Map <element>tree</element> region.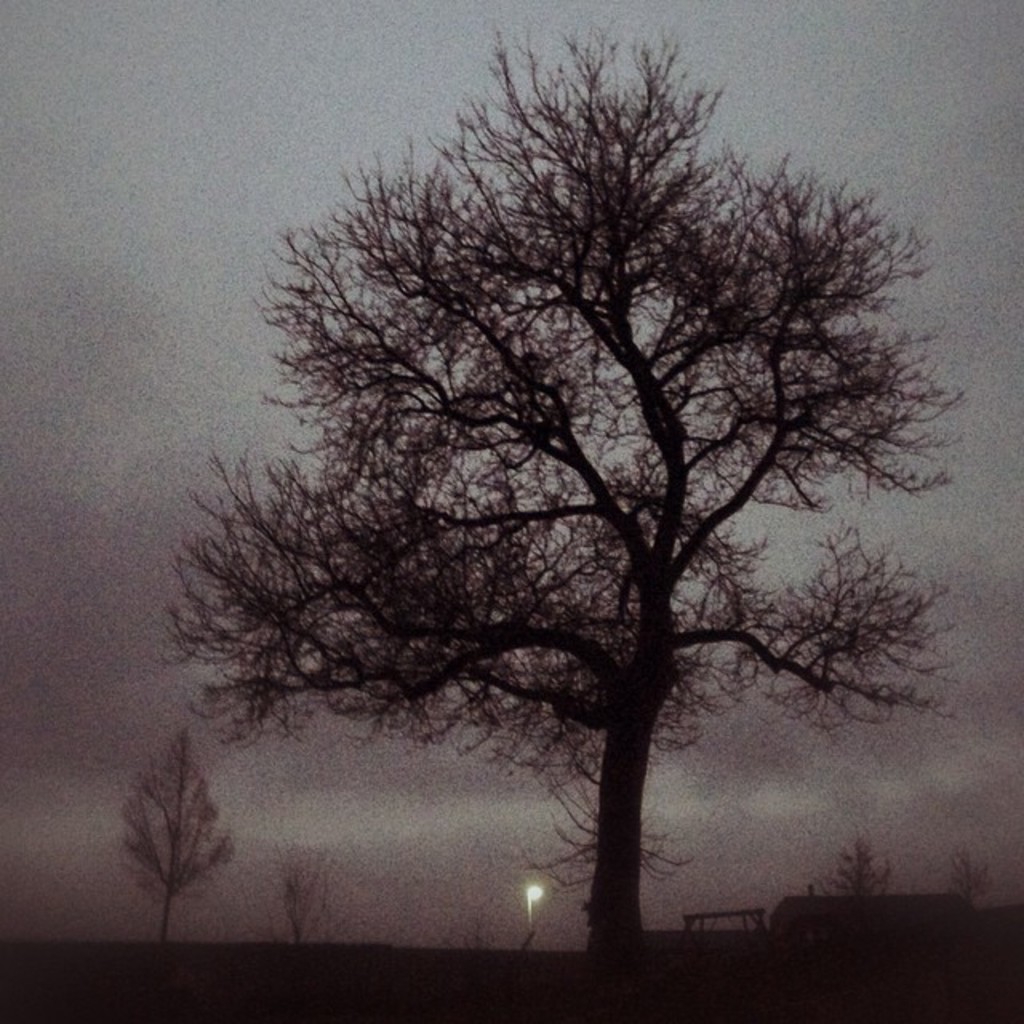
Mapped to [166, 0, 970, 1006].
